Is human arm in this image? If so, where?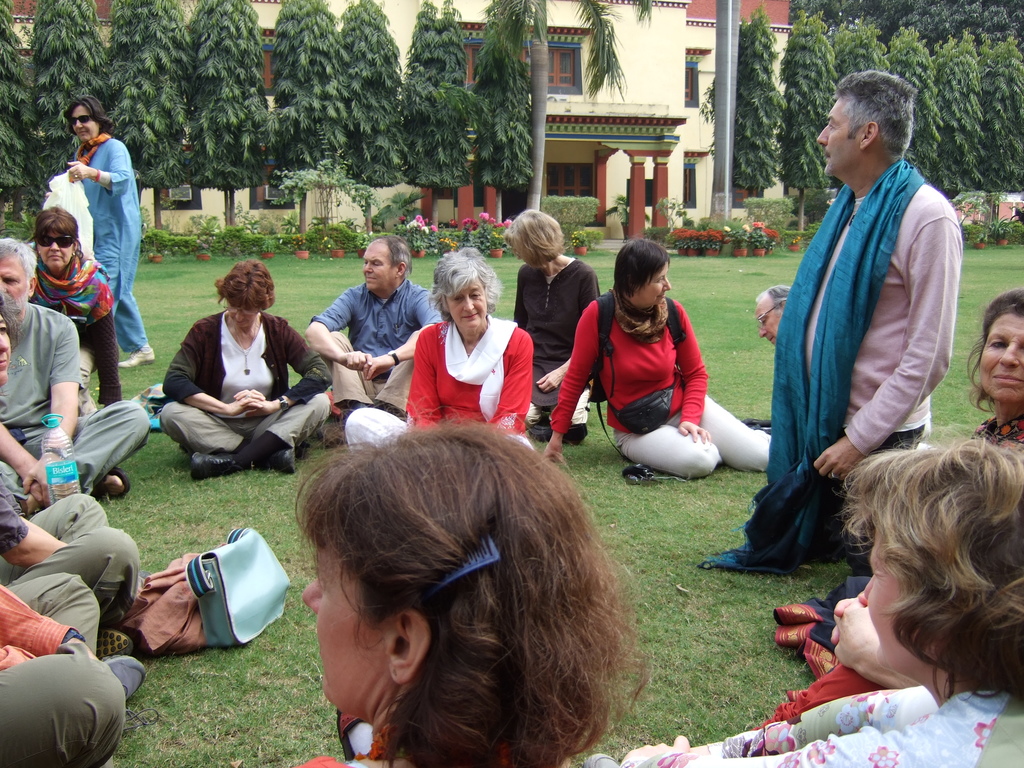
Yes, at 0 586 86 659.
